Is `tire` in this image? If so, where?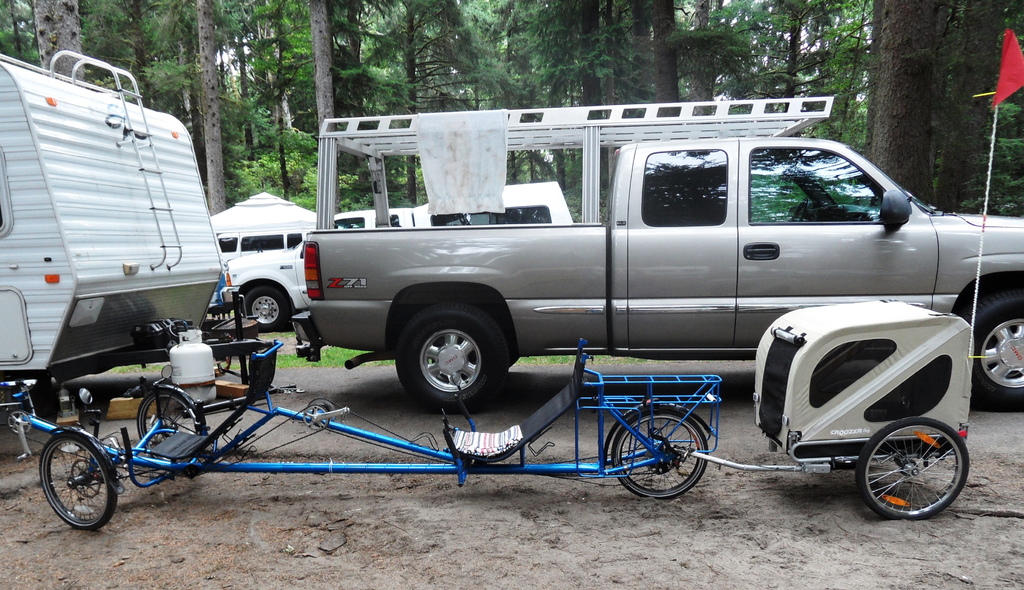
Yes, at (41, 434, 116, 529).
